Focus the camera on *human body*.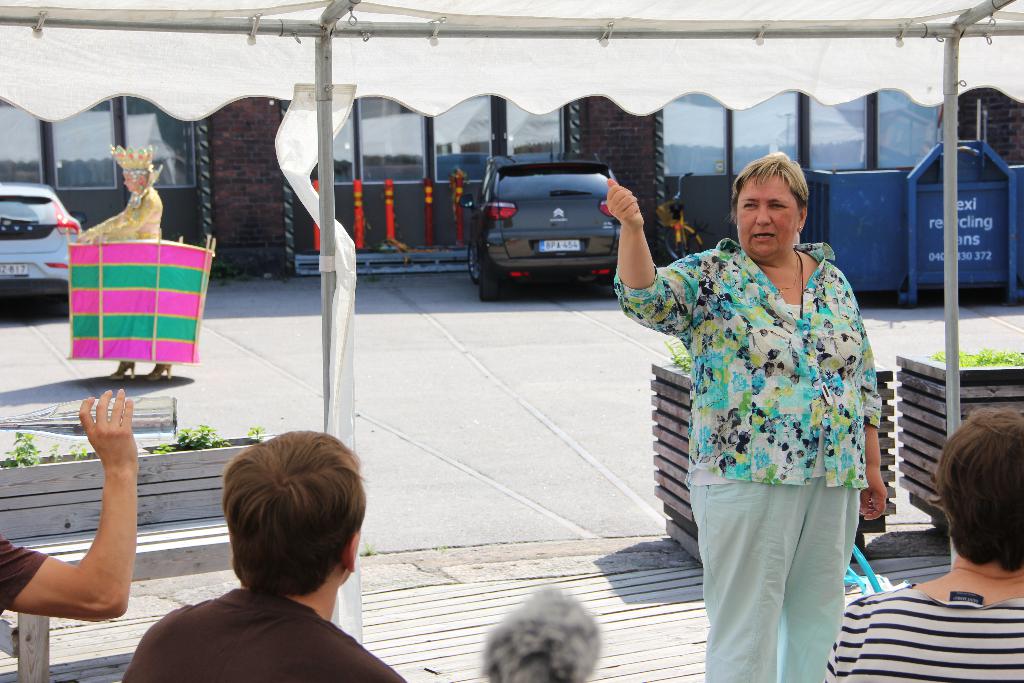
Focus region: [0,390,138,623].
